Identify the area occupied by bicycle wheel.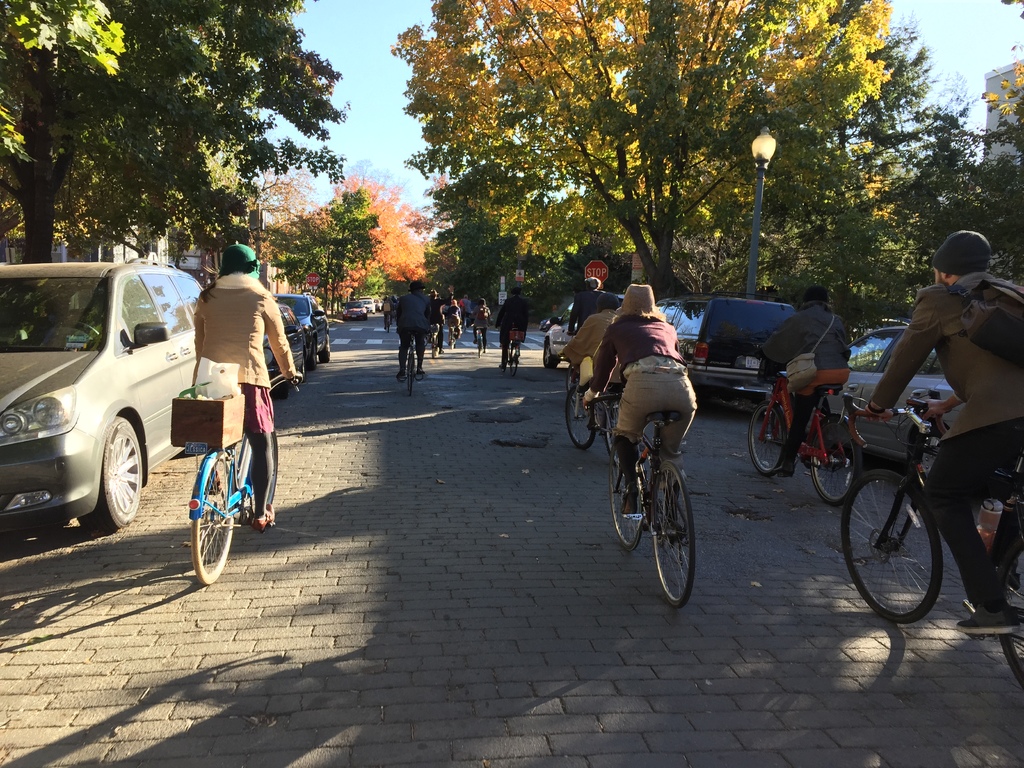
Area: (left=407, top=353, right=414, bottom=396).
